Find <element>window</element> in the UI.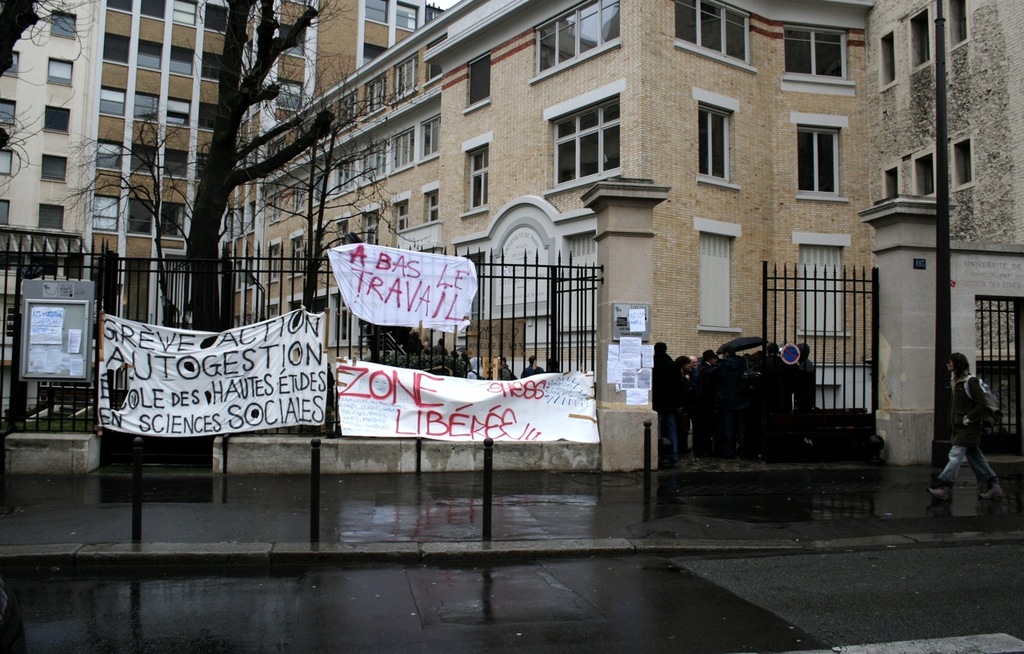
UI element at bbox=(311, 167, 326, 208).
